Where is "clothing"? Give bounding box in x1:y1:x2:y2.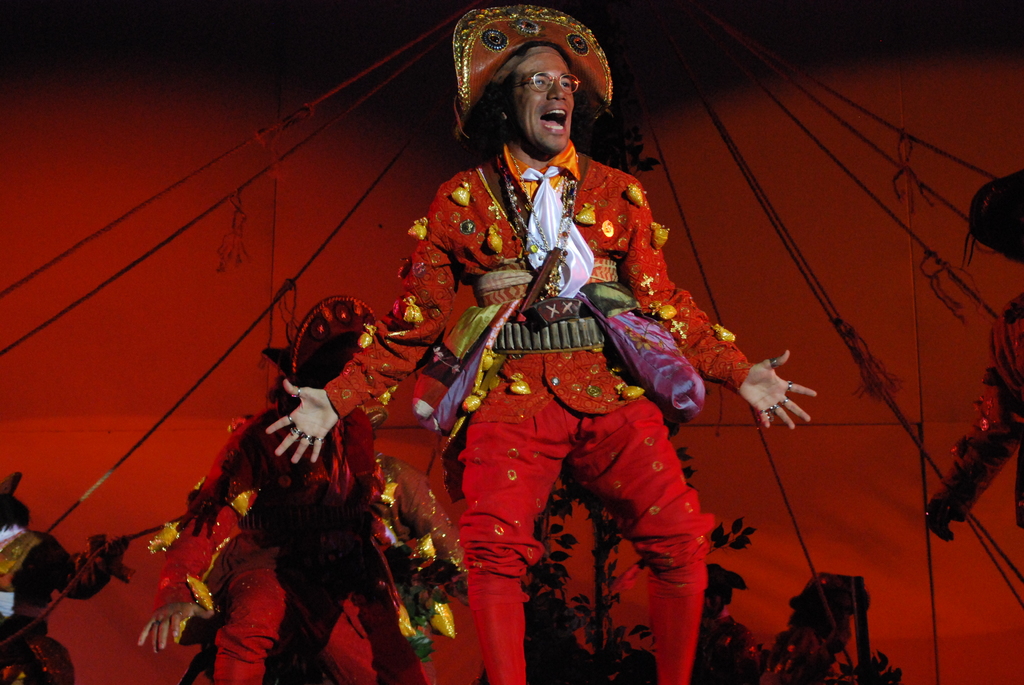
0:529:128:681.
